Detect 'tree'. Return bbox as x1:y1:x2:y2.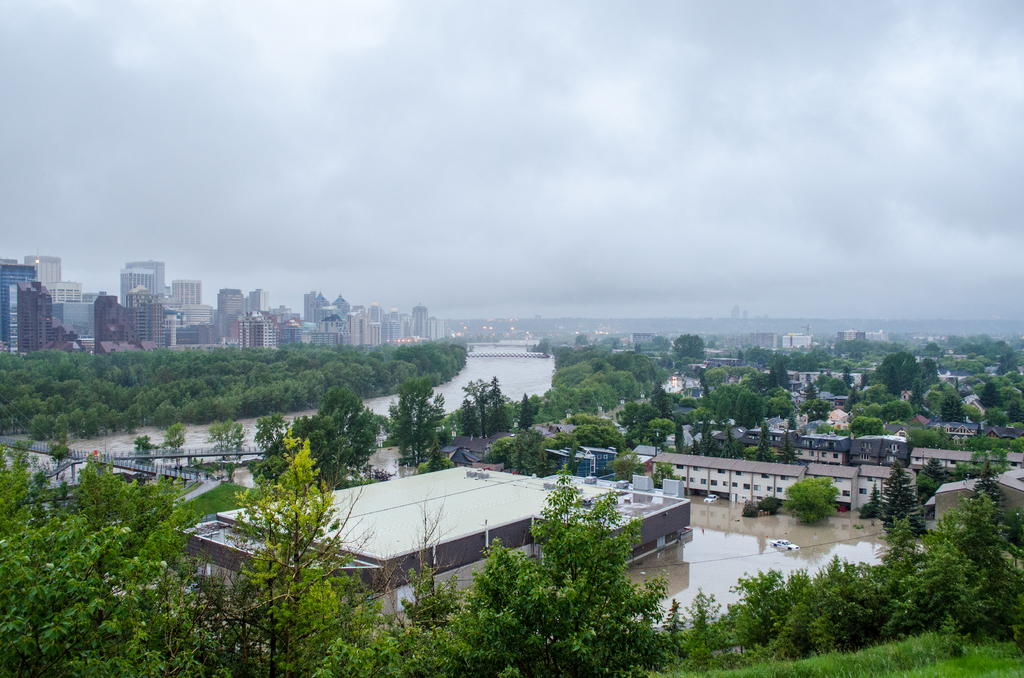
941:431:959:451.
